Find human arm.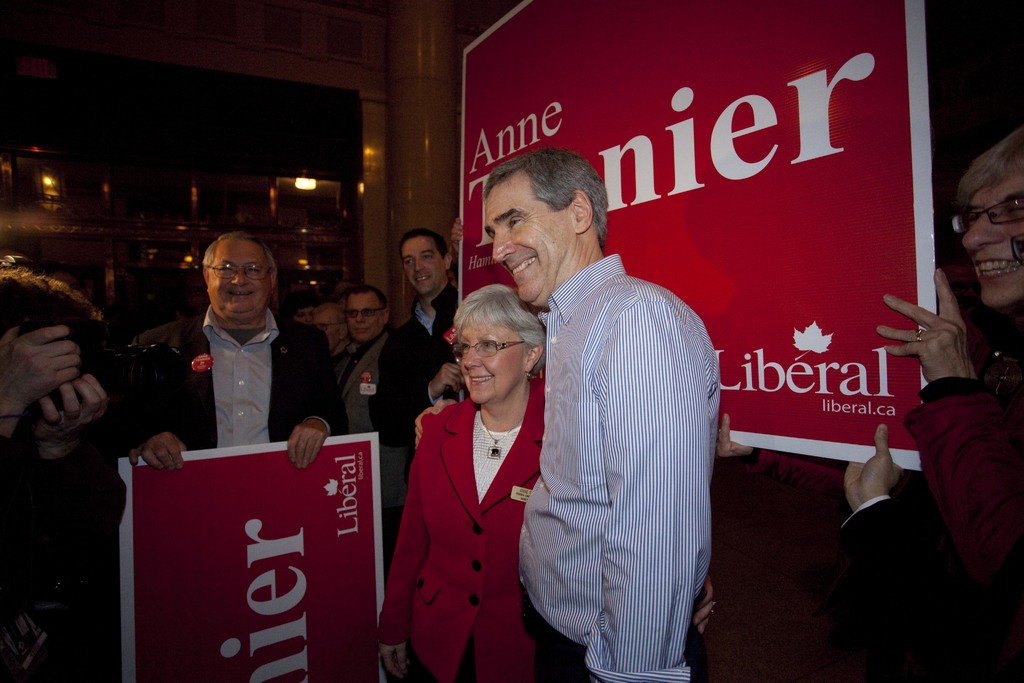
(left=125, top=338, right=191, bottom=472).
